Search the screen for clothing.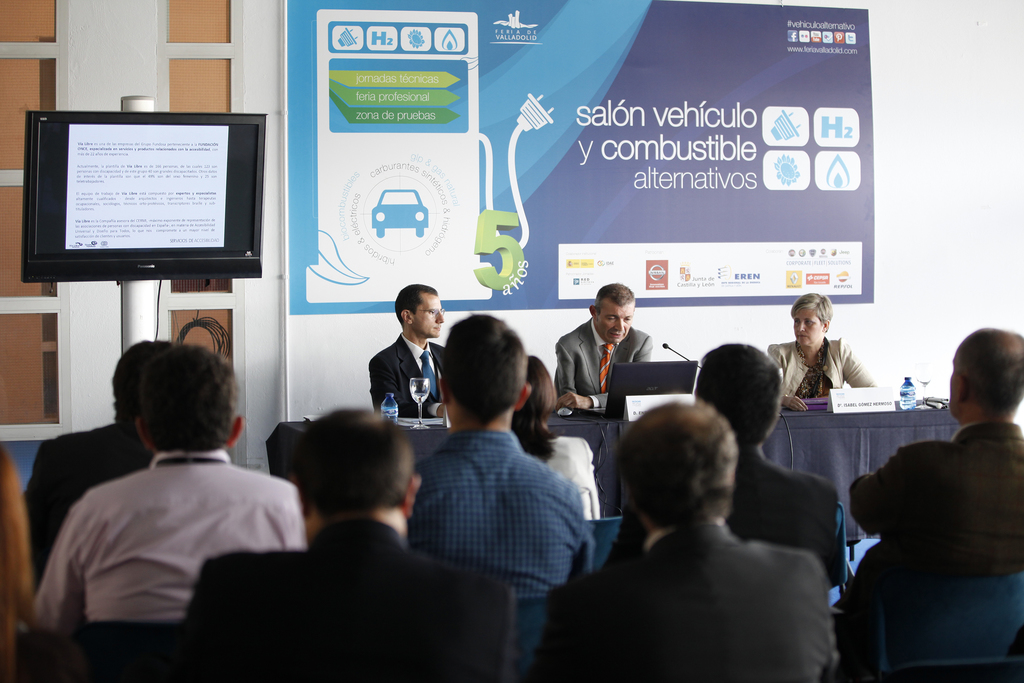
Found at bbox(895, 431, 1023, 530).
